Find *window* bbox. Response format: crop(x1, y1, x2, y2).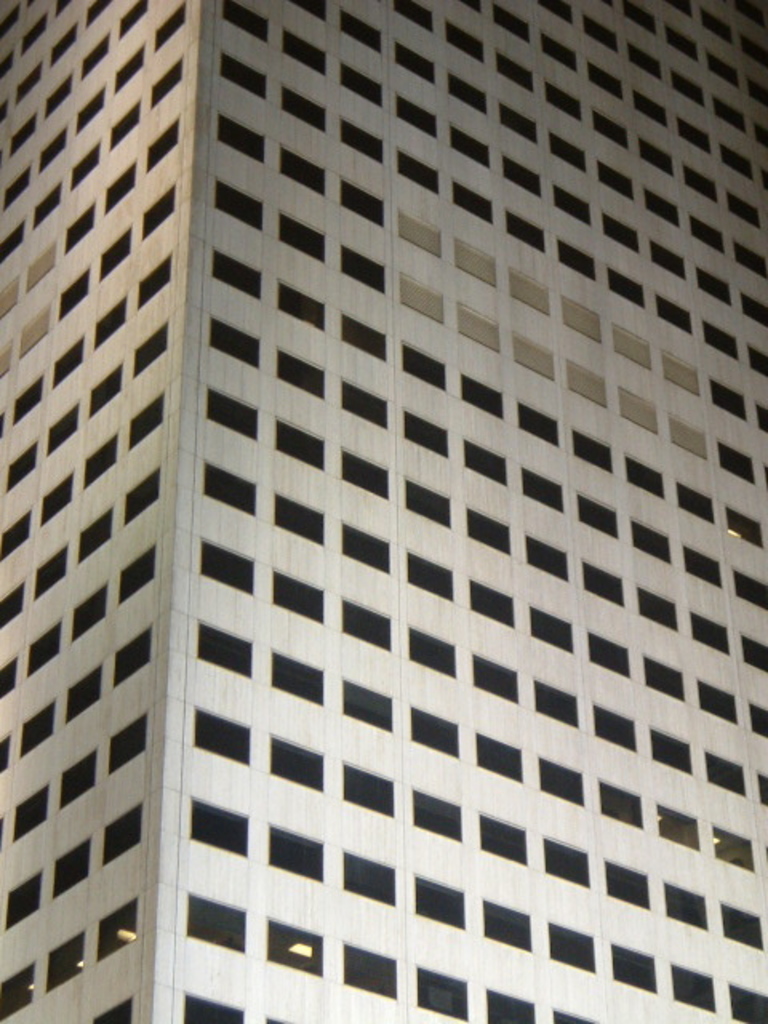
crop(464, 438, 509, 485).
